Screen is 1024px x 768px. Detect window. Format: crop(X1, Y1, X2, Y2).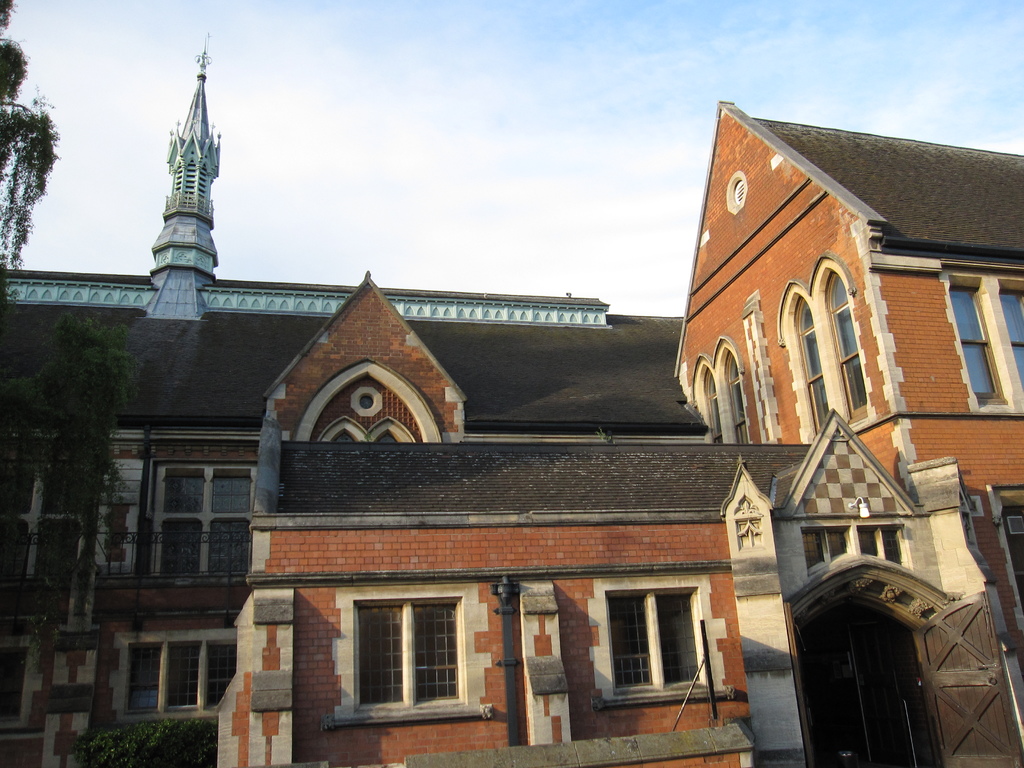
crop(854, 524, 916, 570).
